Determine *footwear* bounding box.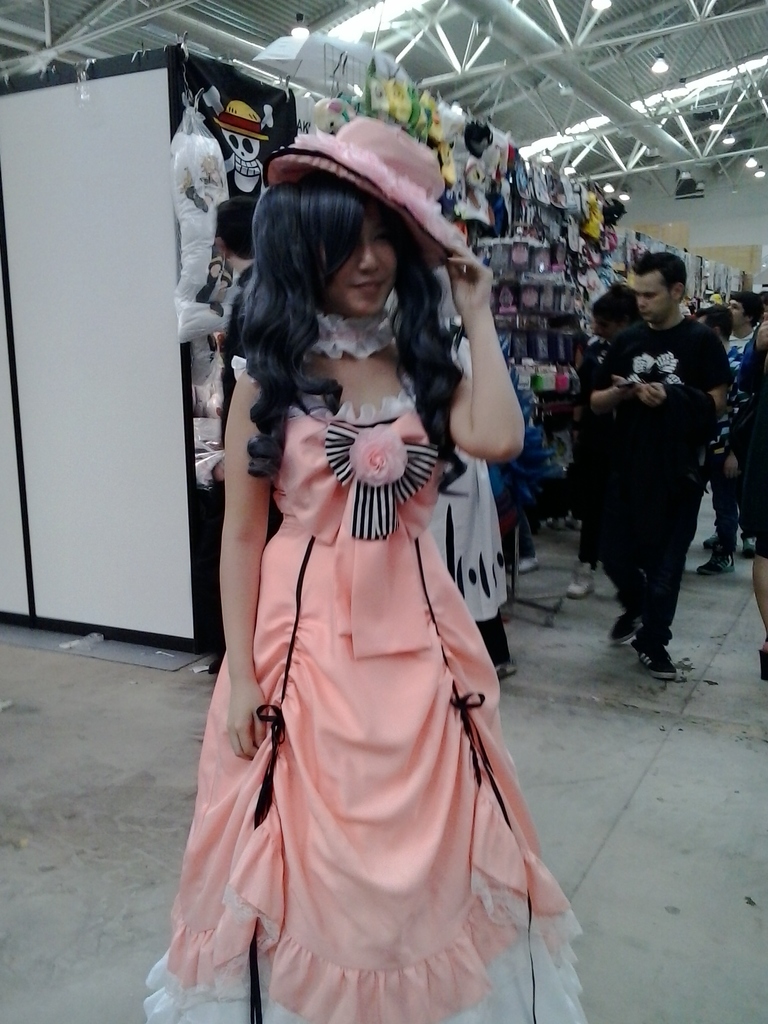
Determined: 630 630 671 689.
